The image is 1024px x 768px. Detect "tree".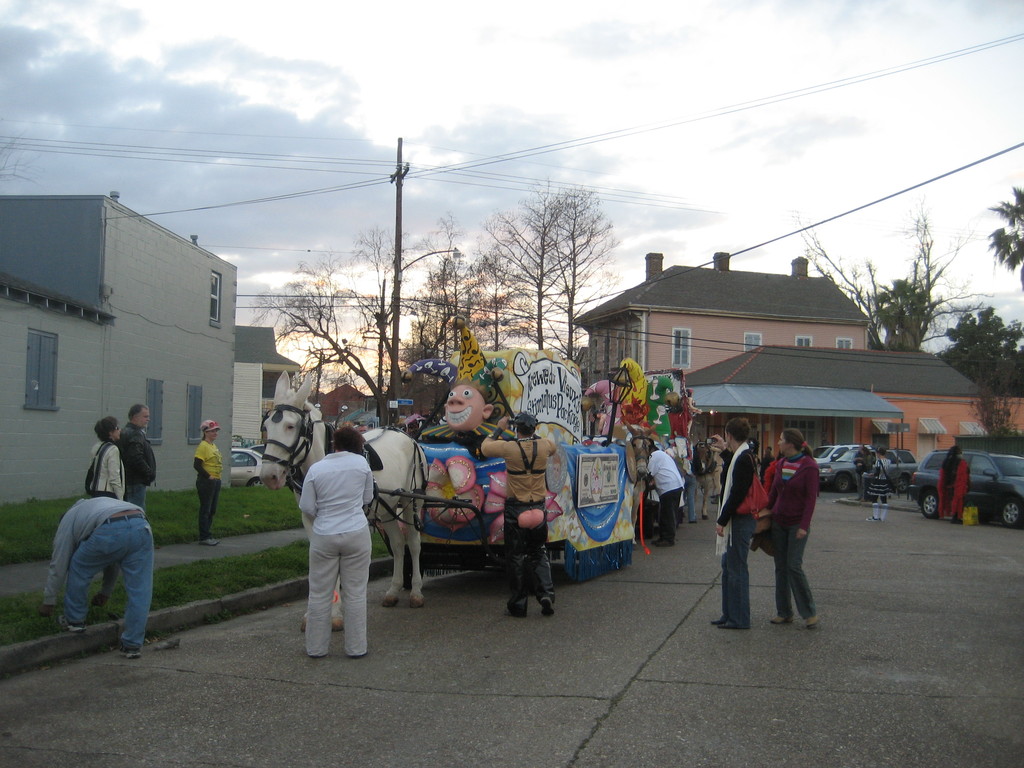
Detection: 872, 274, 936, 348.
